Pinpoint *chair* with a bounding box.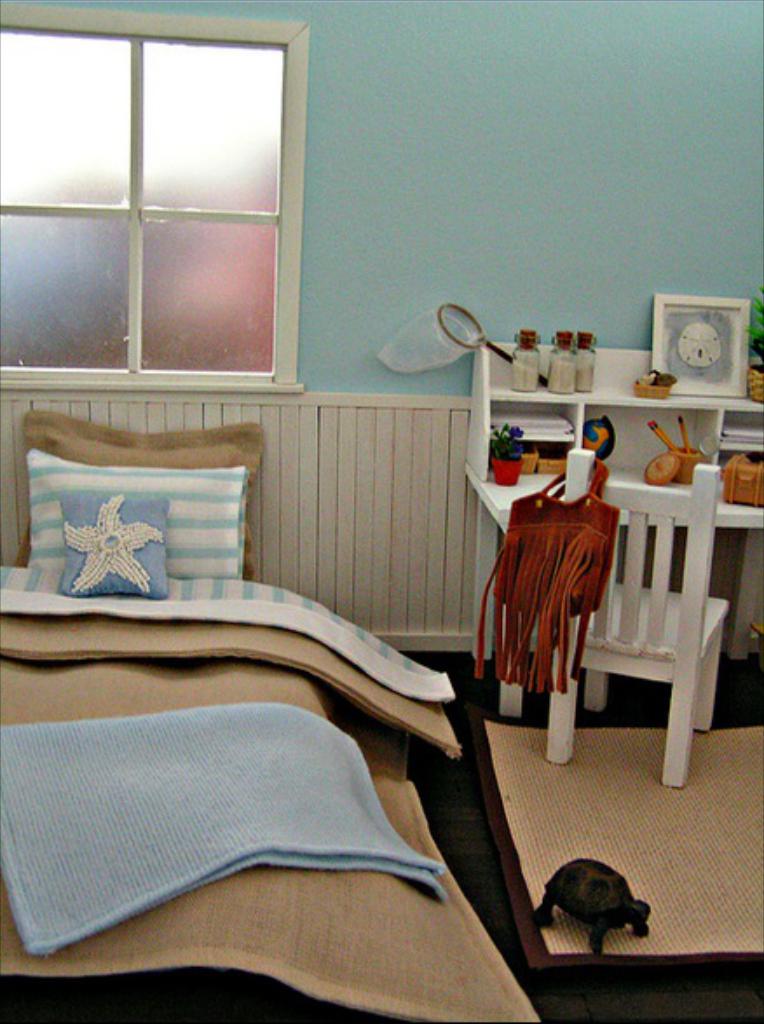
crop(586, 433, 743, 795).
